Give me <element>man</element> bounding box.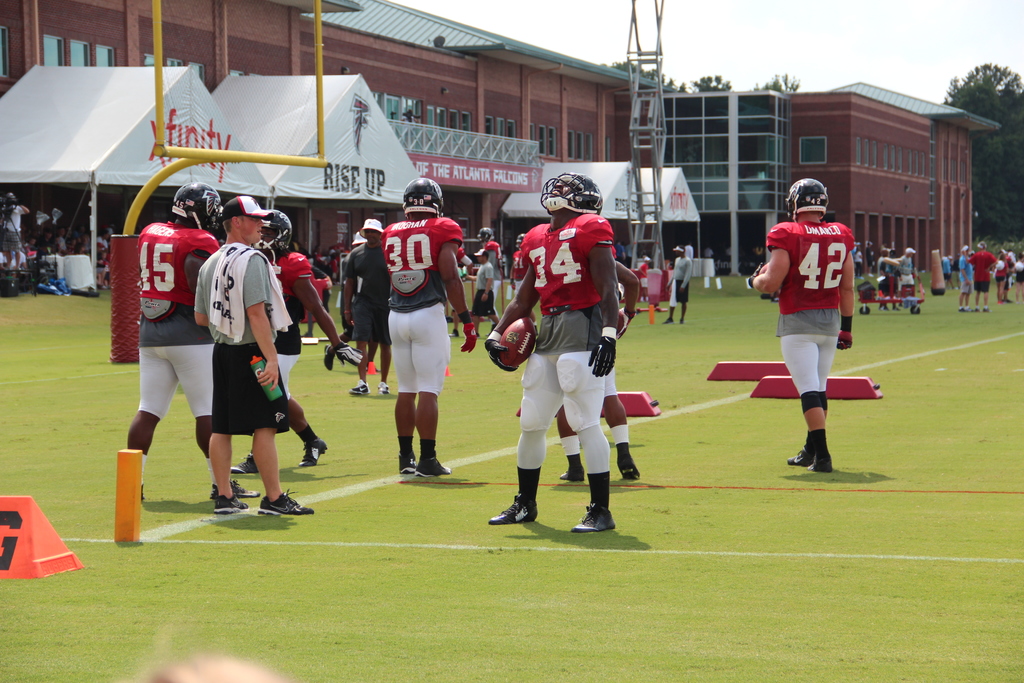
select_region(668, 251, 695, 324).
